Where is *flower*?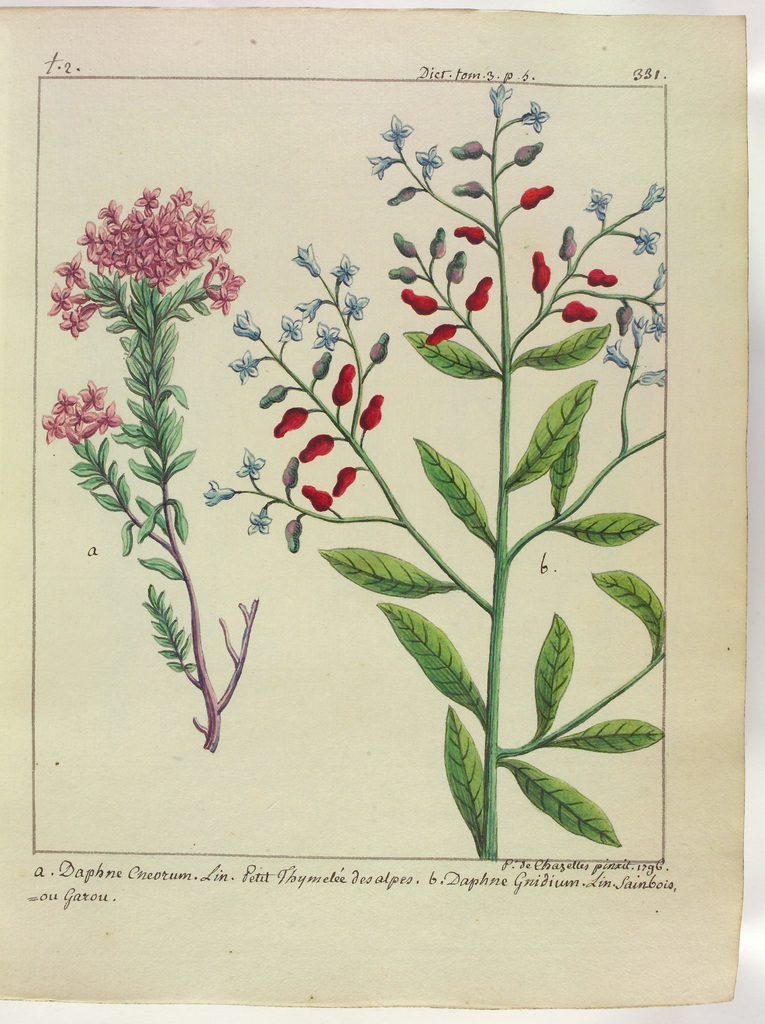
[92,401,124,432].
